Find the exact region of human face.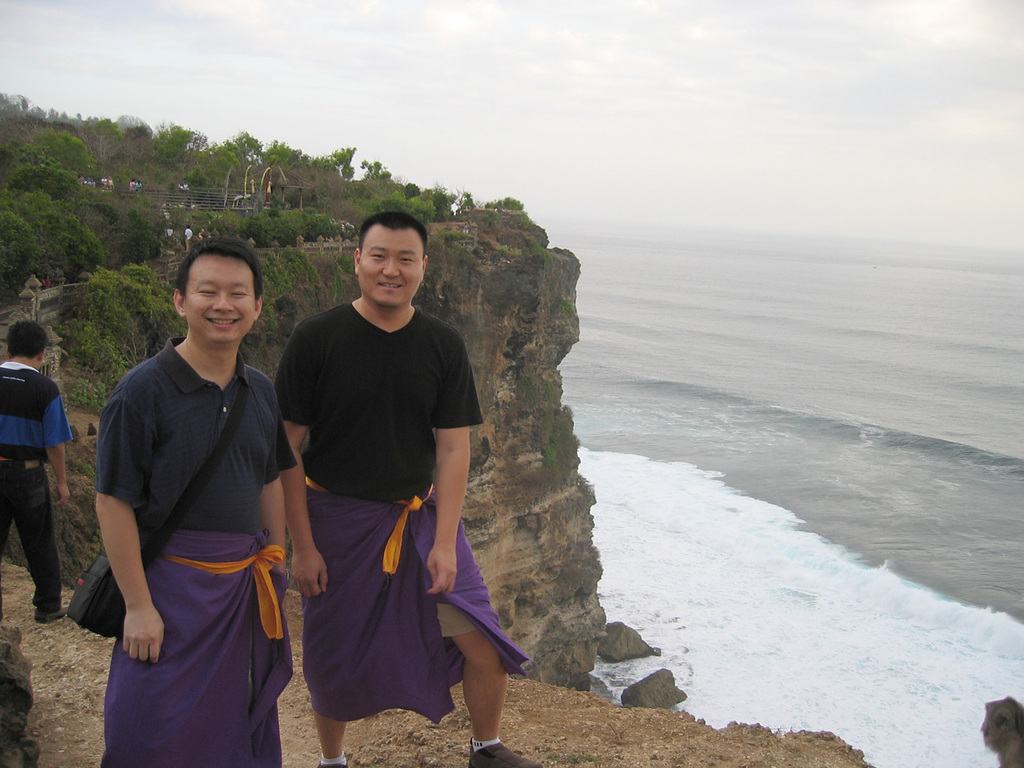
Exact region: [360,228,422,310].
